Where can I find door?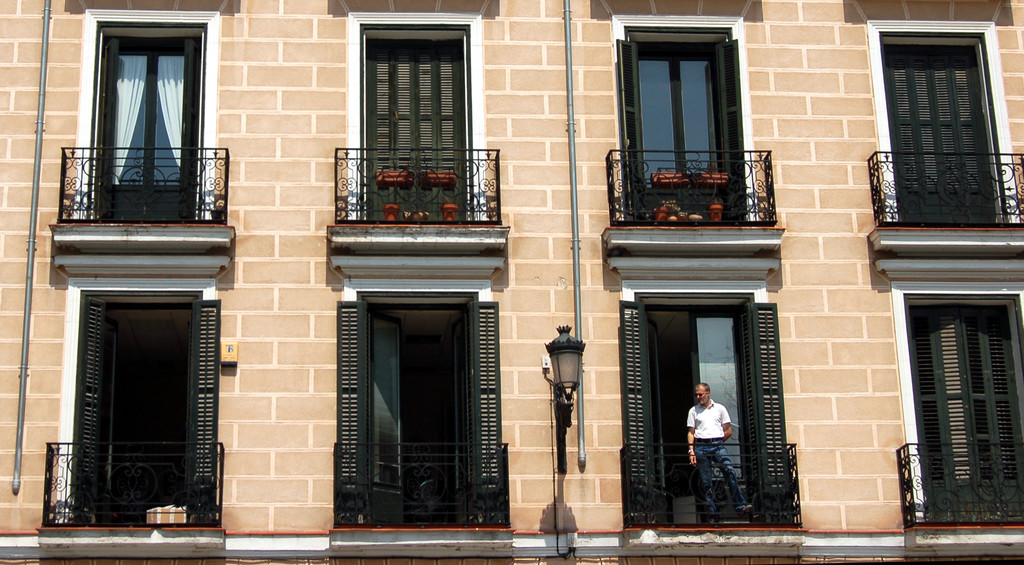
You can find it at left=611, top=302, right=800, bottom=528.
